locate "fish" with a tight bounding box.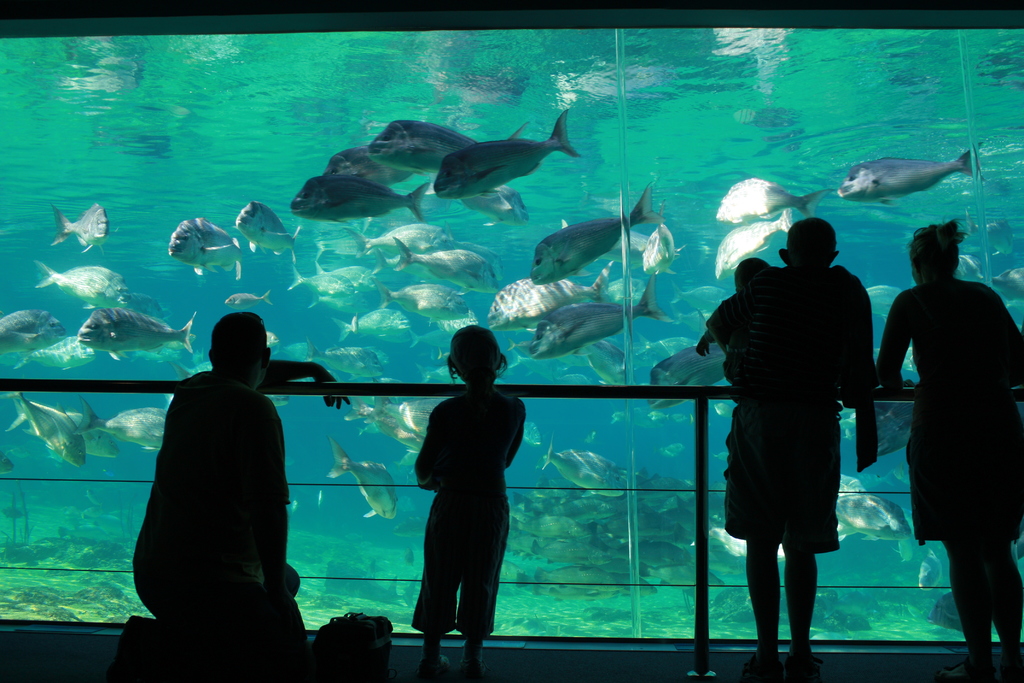
l=392, t=233, r=504, b=297.
